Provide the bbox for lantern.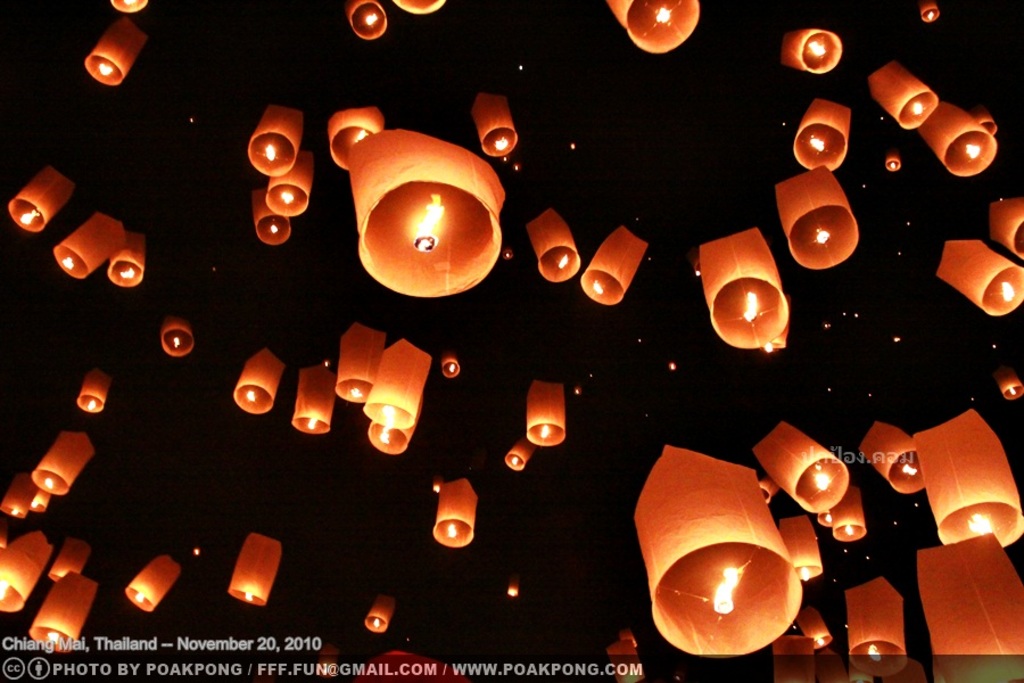
795/99/850/166.
